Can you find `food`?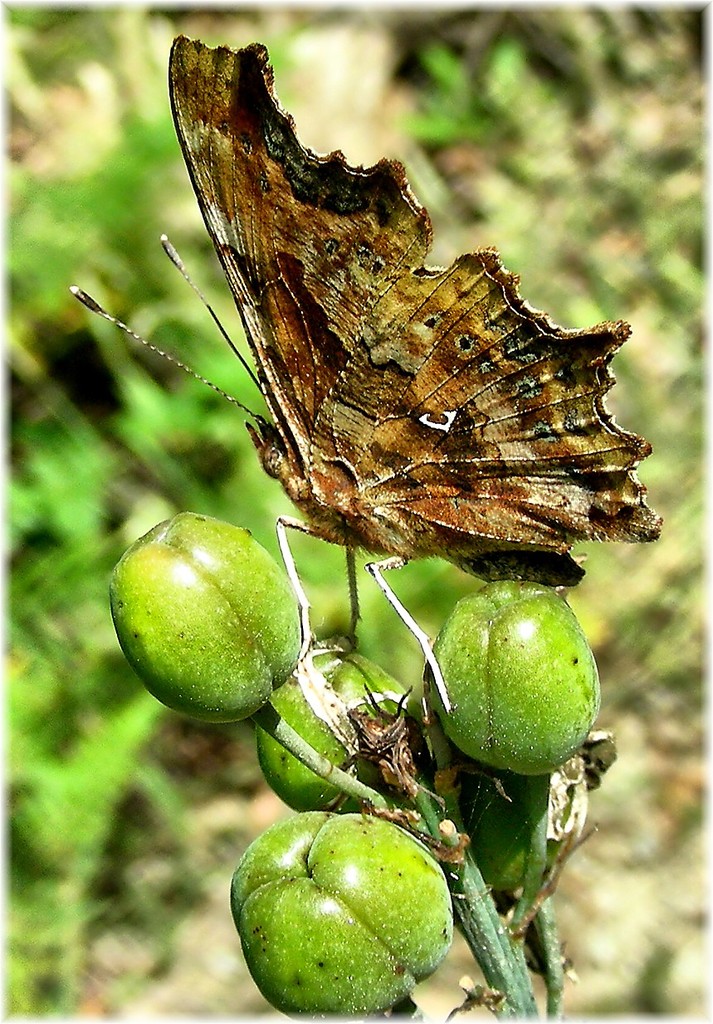
Yes, bounding box: [x1=231, y1=807, x2=458, y2=1023].
